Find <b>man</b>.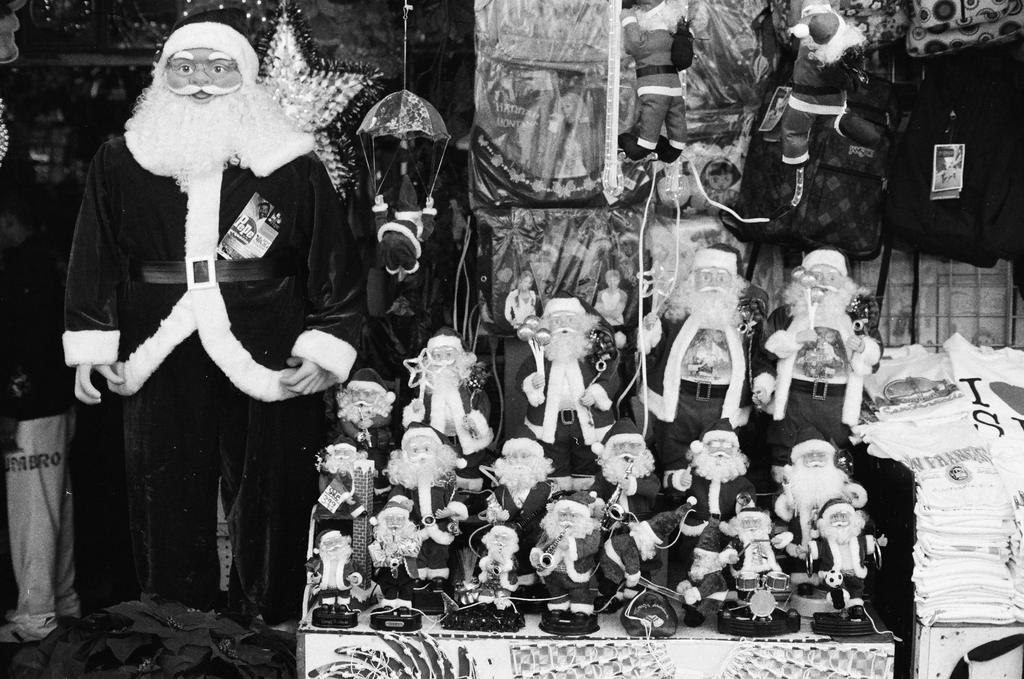
<bbox>366, 498, 421, 614</bbox>.
